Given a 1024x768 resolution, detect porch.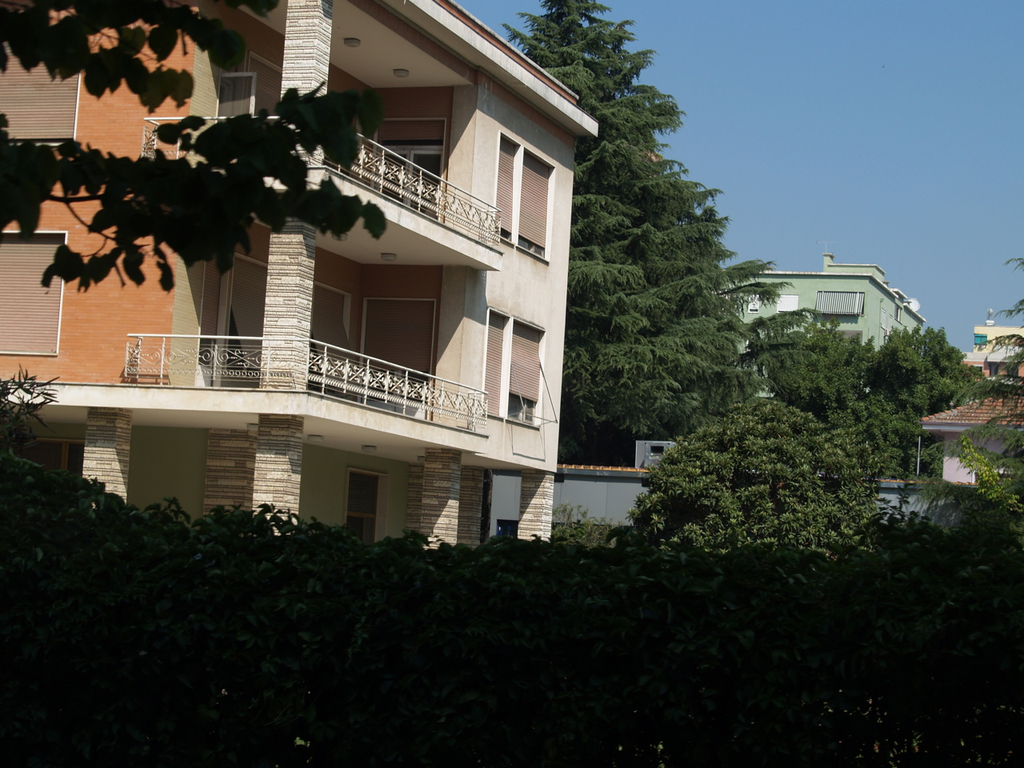
124, 333, 490, 440.
